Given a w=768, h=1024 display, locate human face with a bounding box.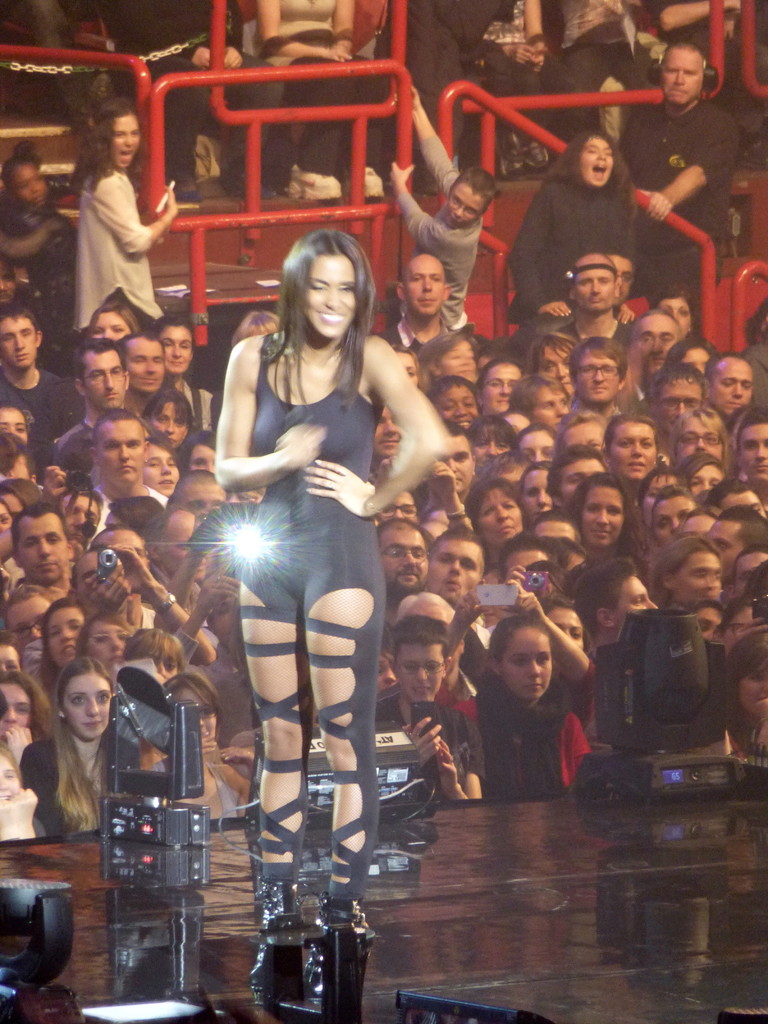
Located: (407, 258, 447, 323).
